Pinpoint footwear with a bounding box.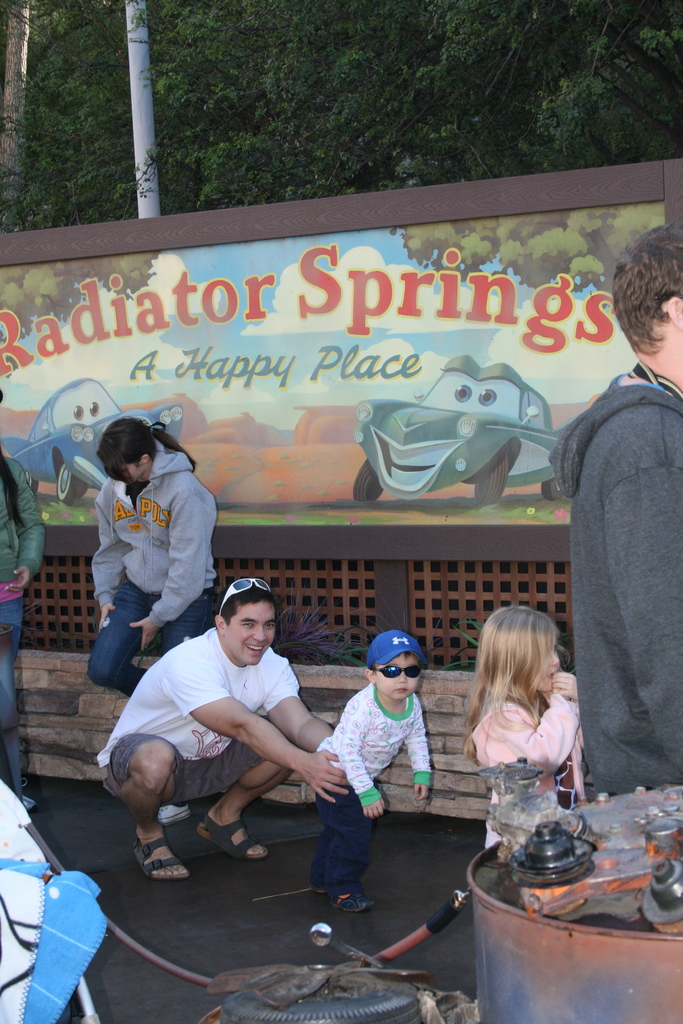
<box>123,825,188,892</box>.
